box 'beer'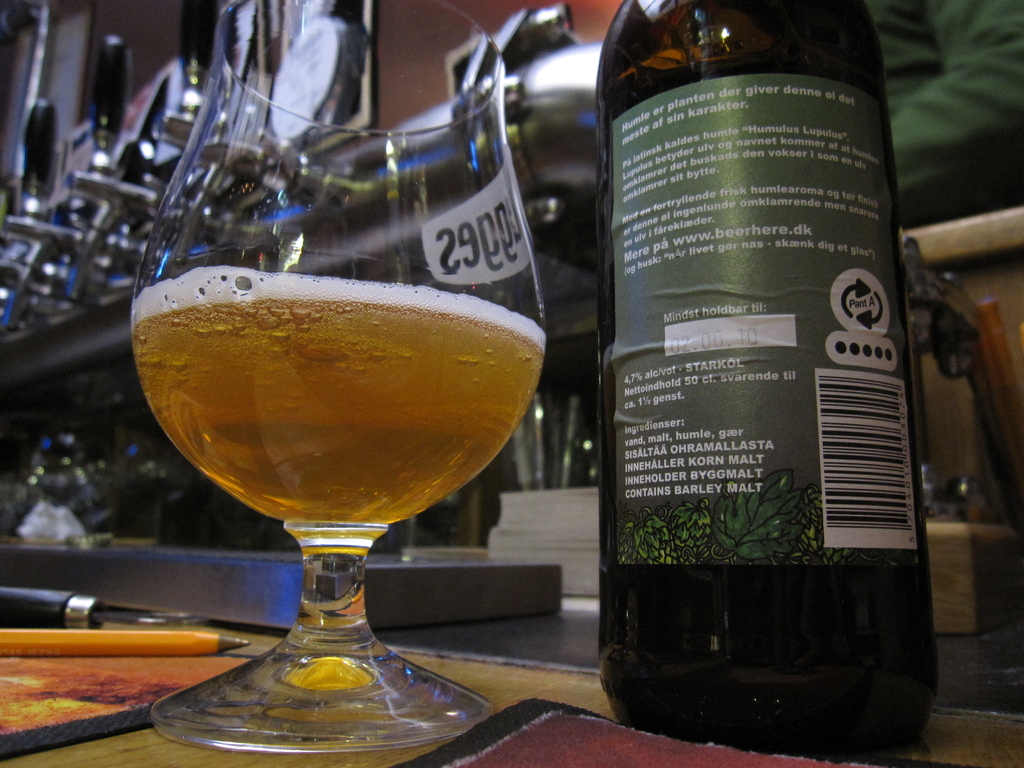
(x1=593, y1=0, x2=941, y2=754)
